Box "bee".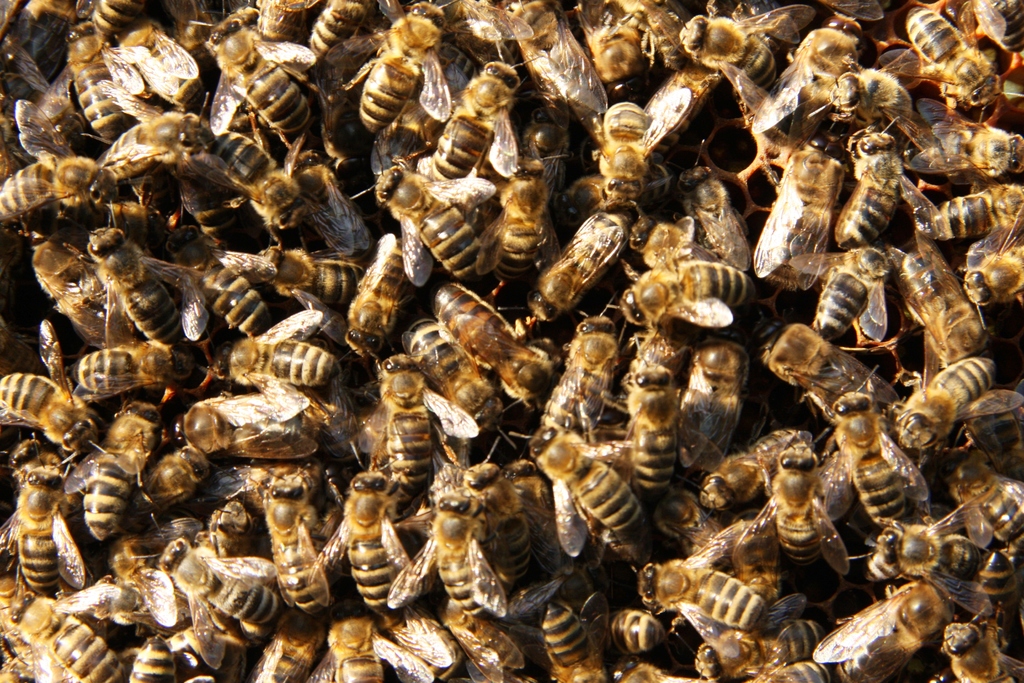
556, 603, 613, 679.
